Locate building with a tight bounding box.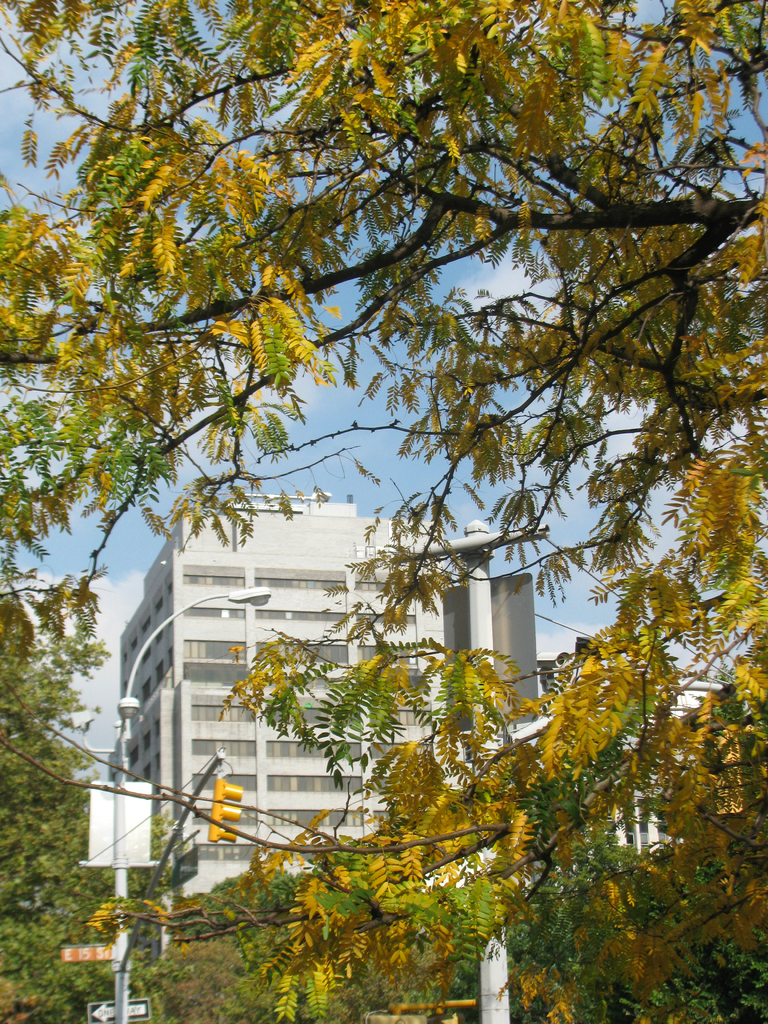
bbox=(100, 495, 453, 944).
